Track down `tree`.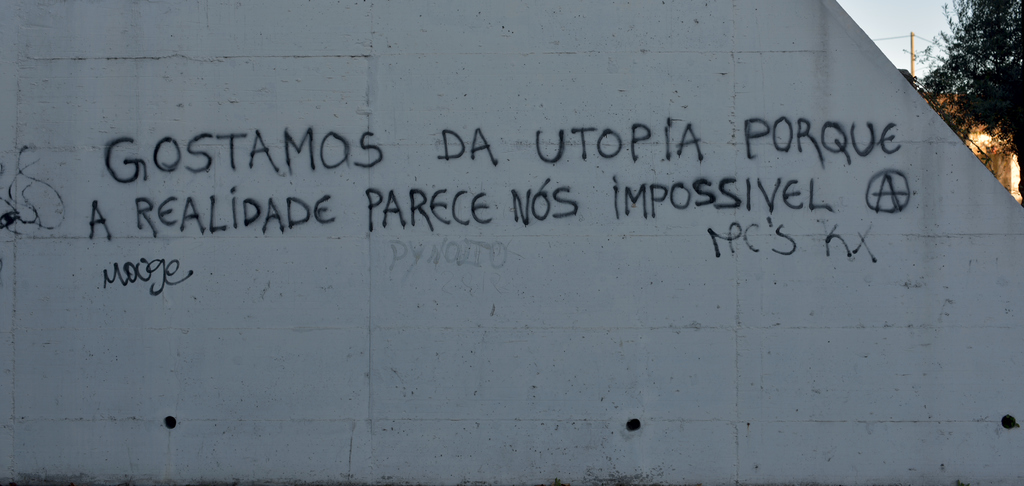
Tracked to <box>920,0,1023,205</box>.
